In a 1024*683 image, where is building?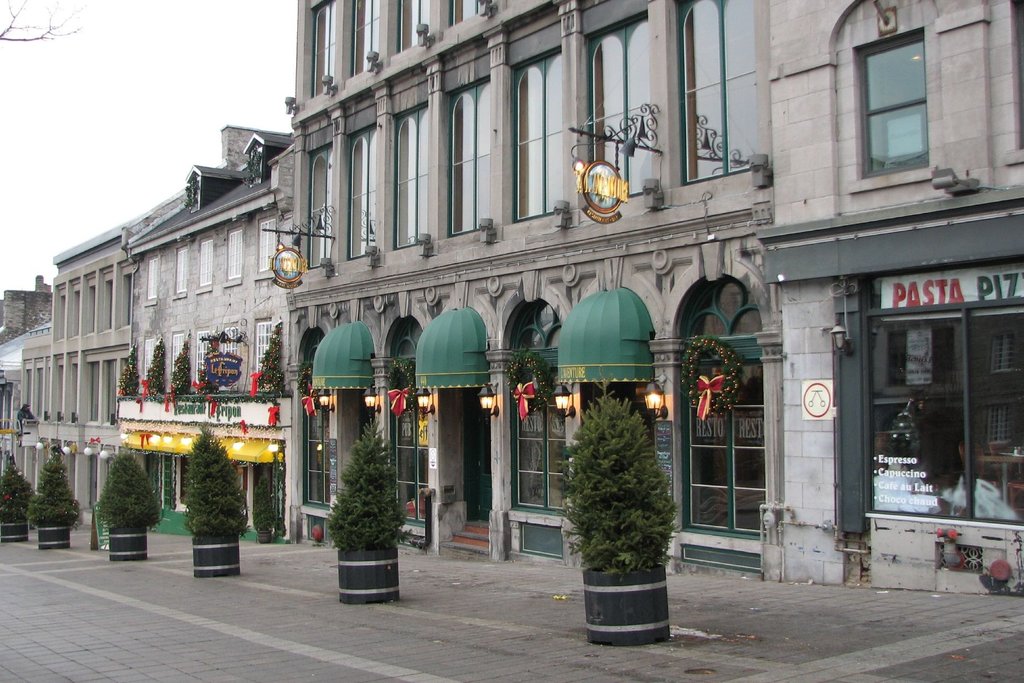
768/0/1023/586.
